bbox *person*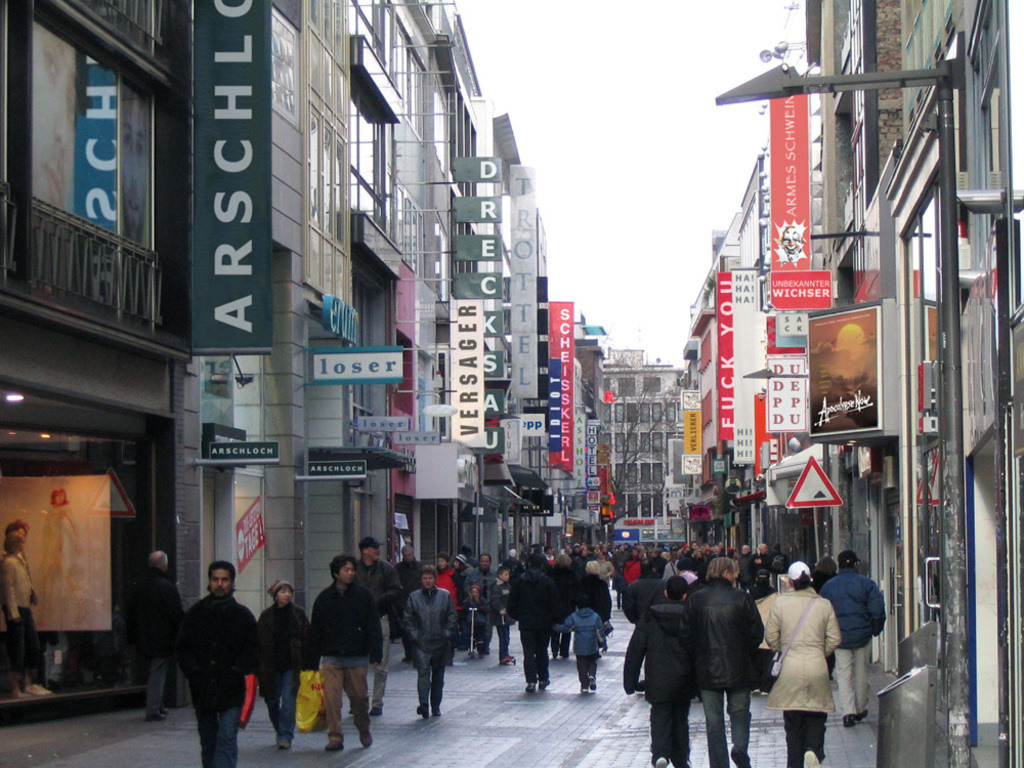
bbox=[177, 558, 257, 767]
